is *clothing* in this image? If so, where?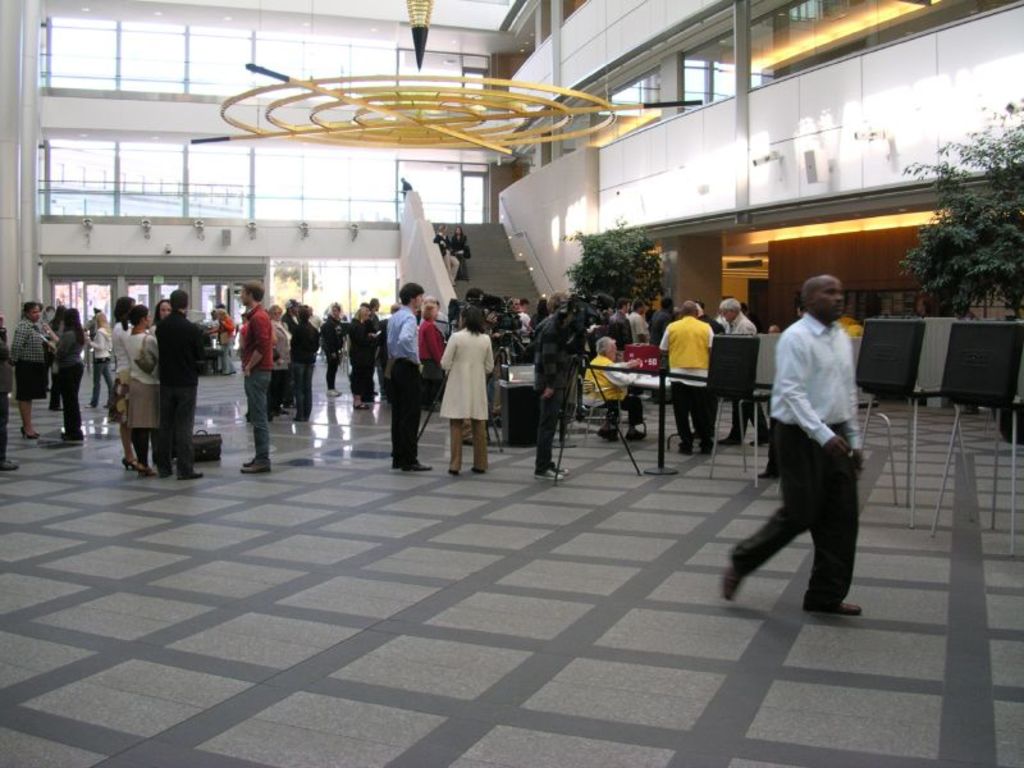
Yes, at [399, 182, 411, 201].
